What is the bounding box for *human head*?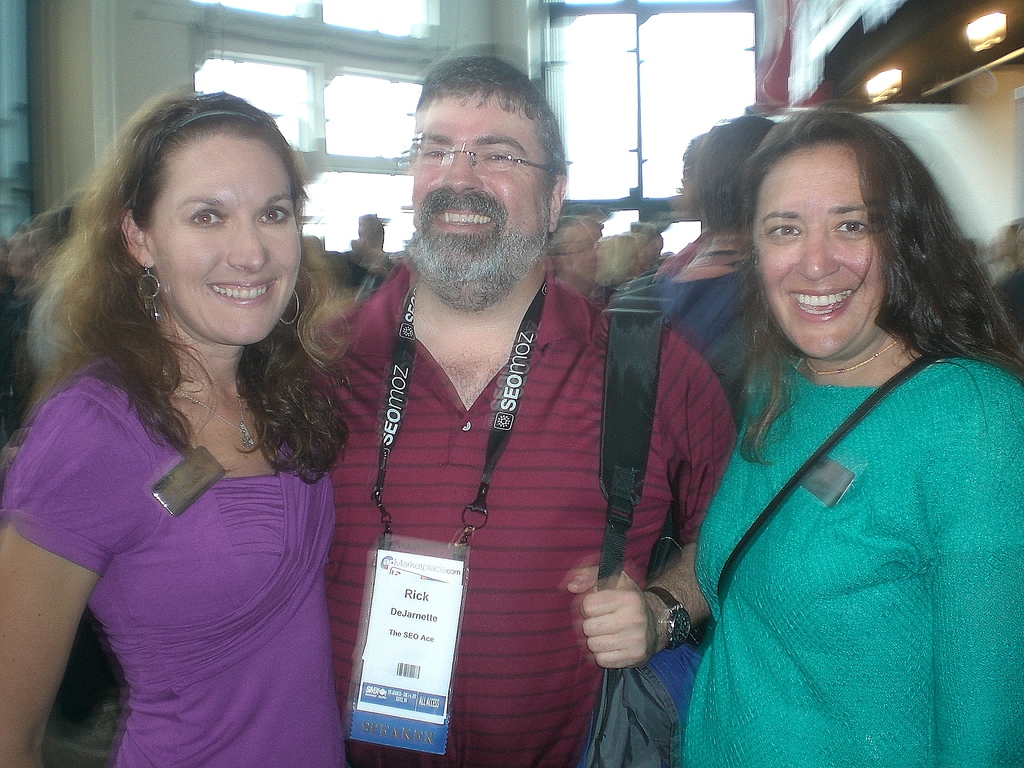
rect(90, 90, 311, 342).
